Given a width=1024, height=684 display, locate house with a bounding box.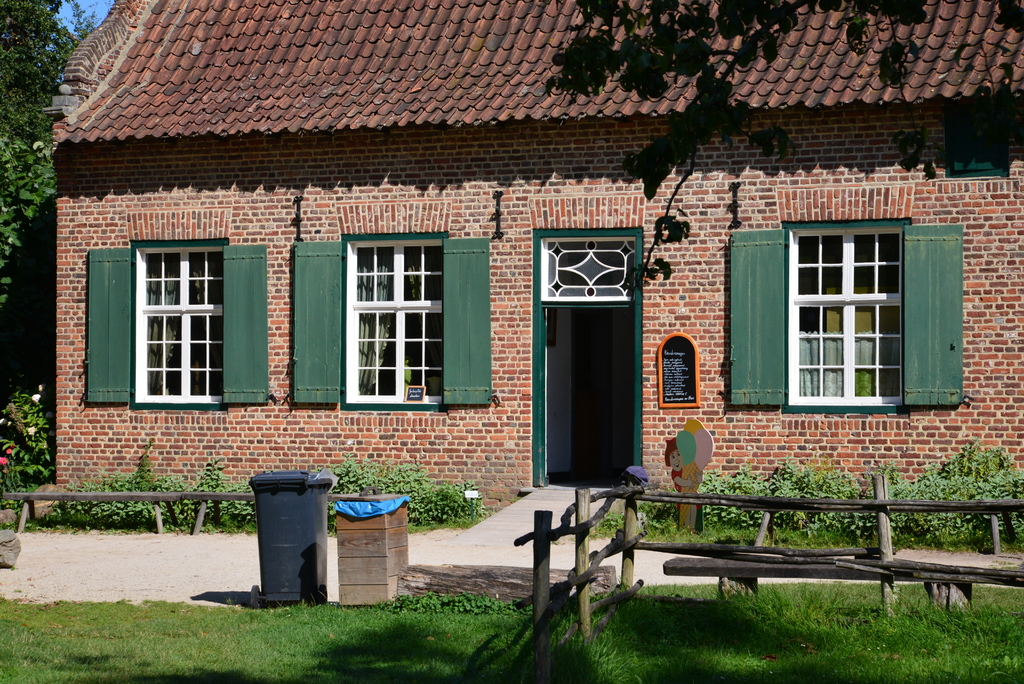
Located: 38:0:1023:505.
